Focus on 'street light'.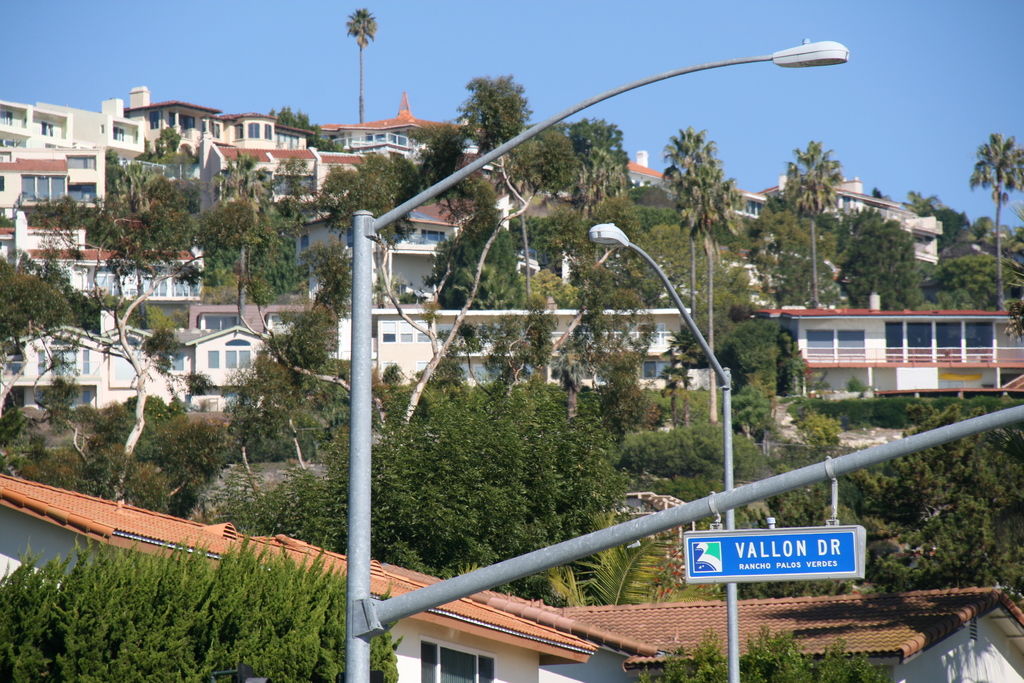
Focused at detection(584, 222, 739, 682).
